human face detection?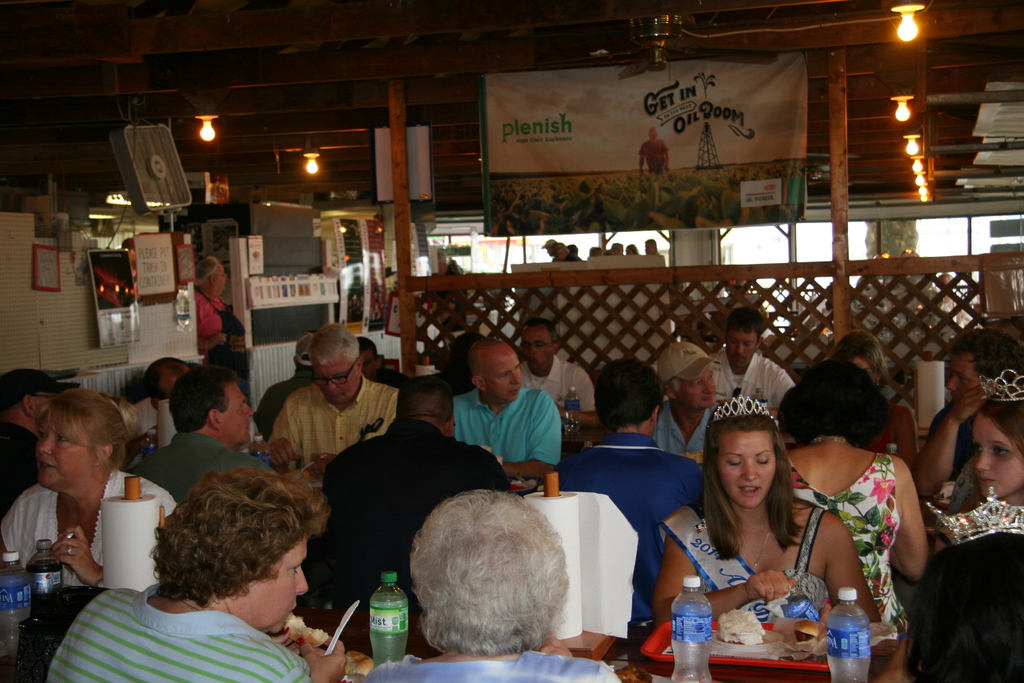
bbox=(643, 241, 652, 252)
